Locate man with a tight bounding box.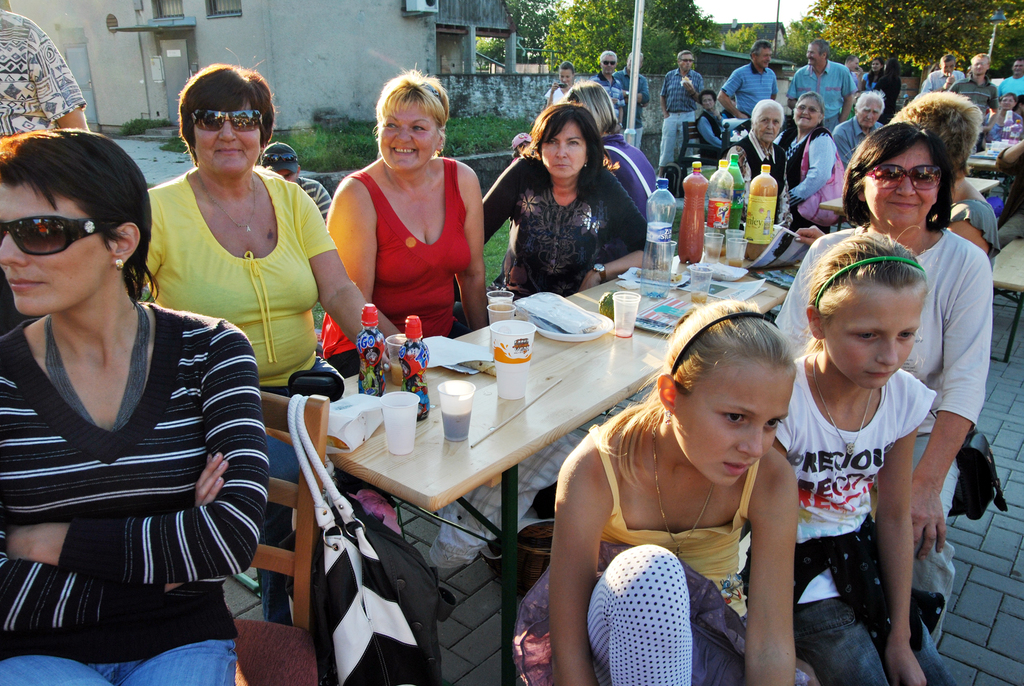
(920, 54, 960, 91).
